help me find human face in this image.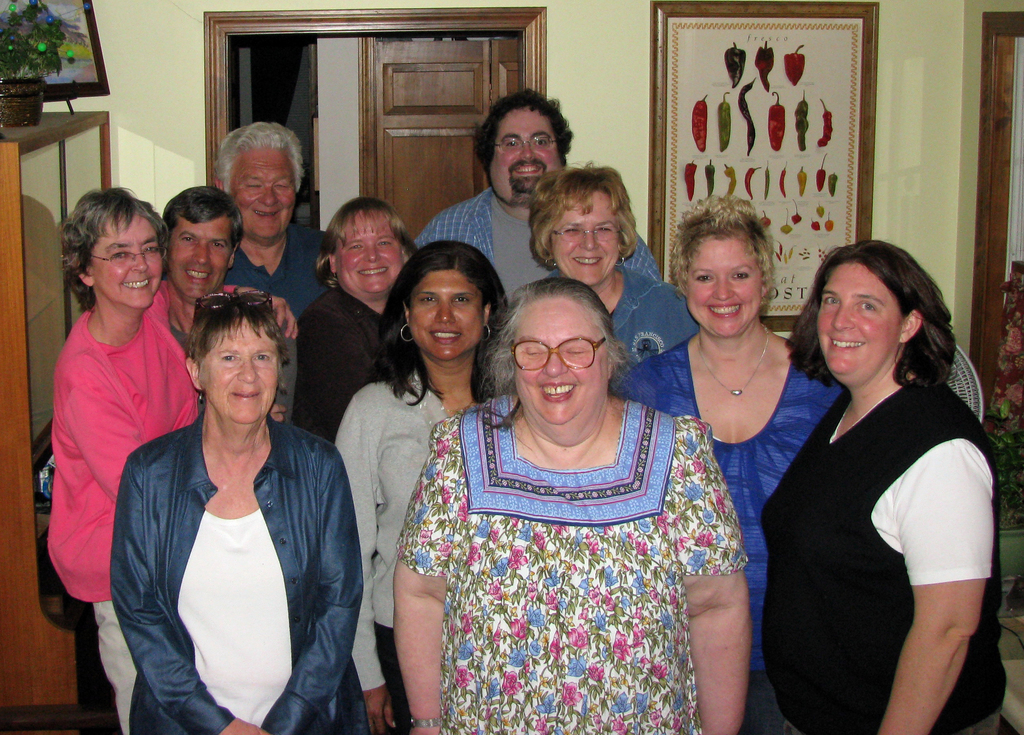
Found it: detection(813, 259, 904, 386).
